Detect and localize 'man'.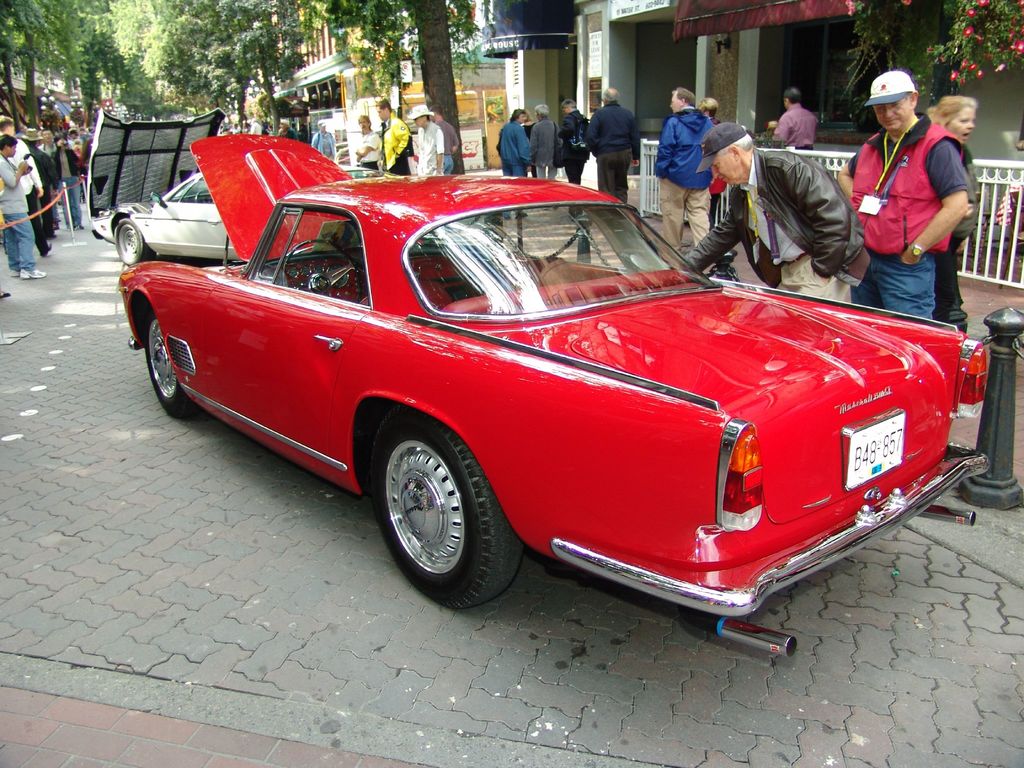
Localized at [652, 88, 711, 253].
